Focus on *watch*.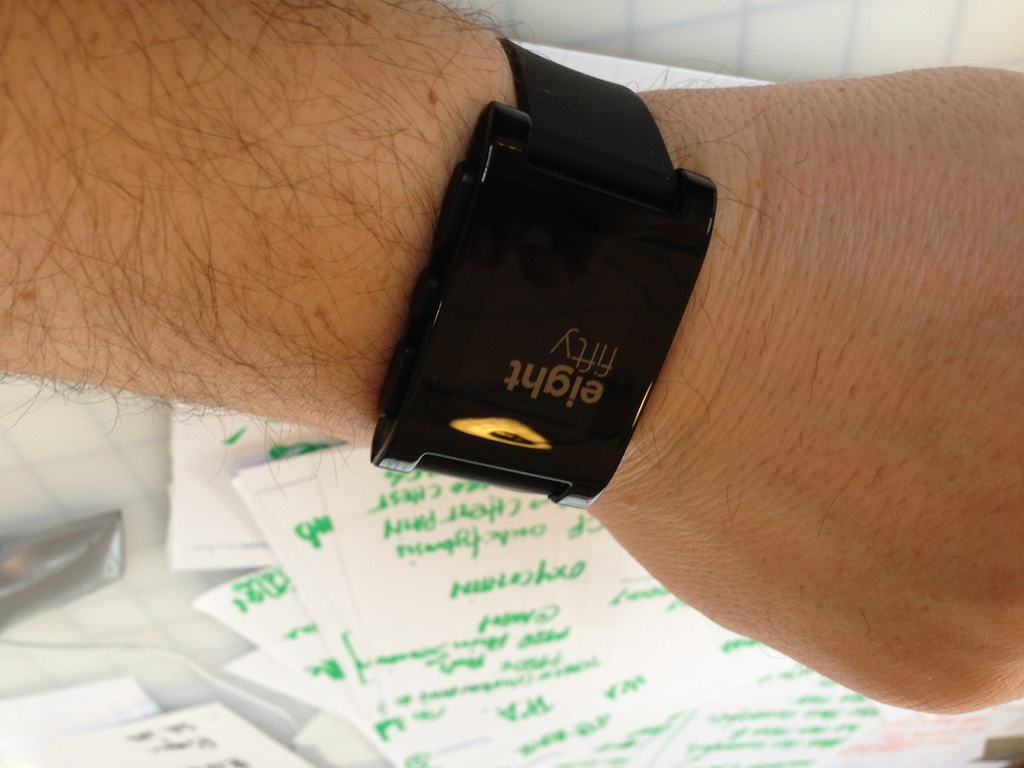
Focused at bbox(367, 42, 717, 504).
